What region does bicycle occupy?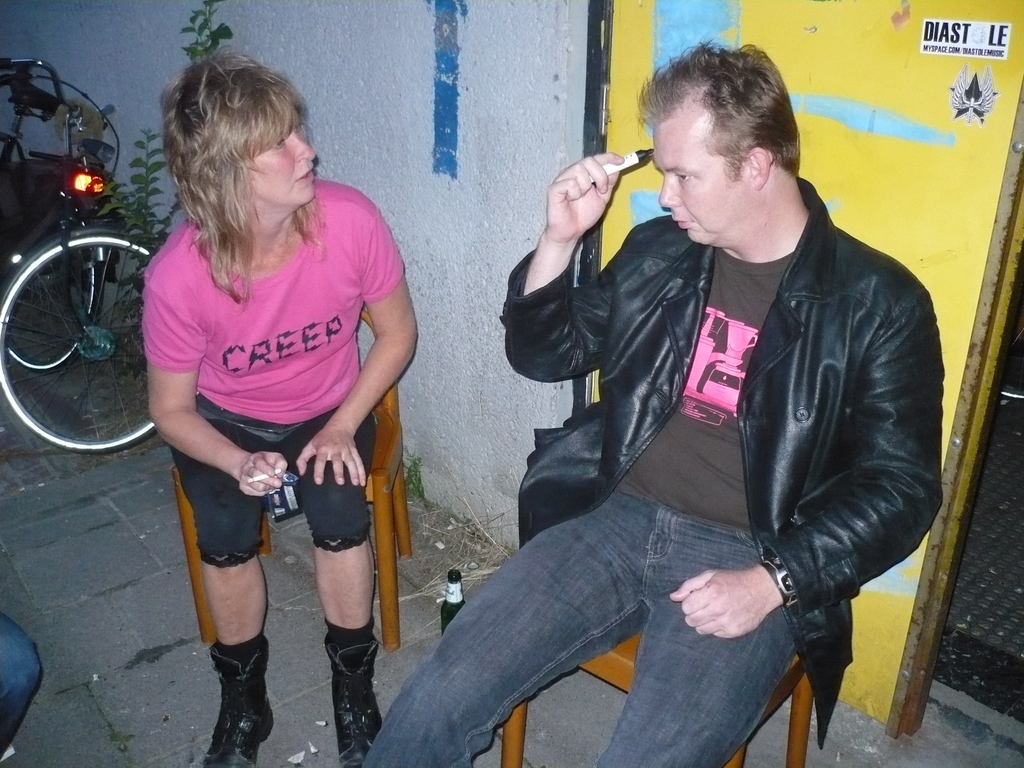
(x1=0, y1=73, x2=123, y2=373).
